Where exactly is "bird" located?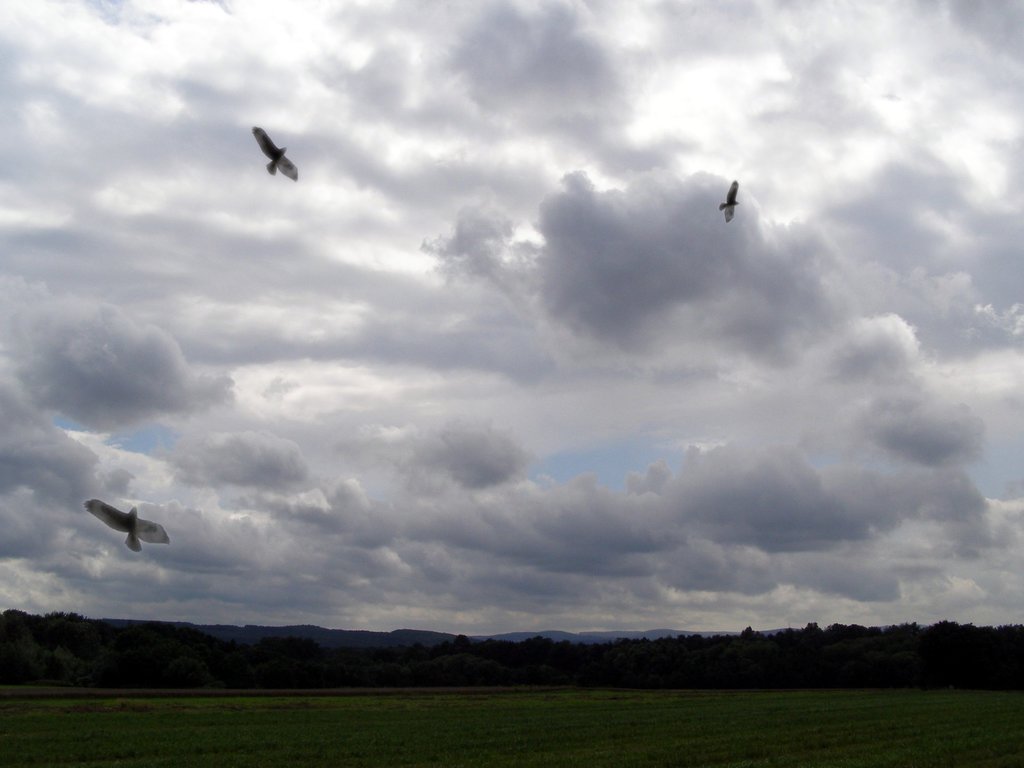
Its bounding box is 716 180 739 224.
